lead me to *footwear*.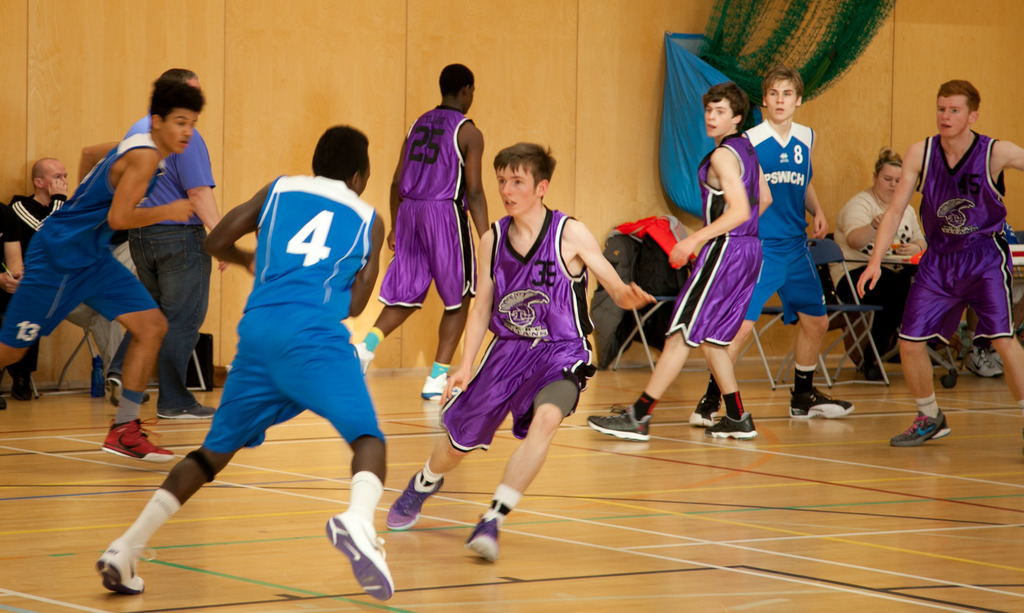
Lead to 163 400 216 421.
